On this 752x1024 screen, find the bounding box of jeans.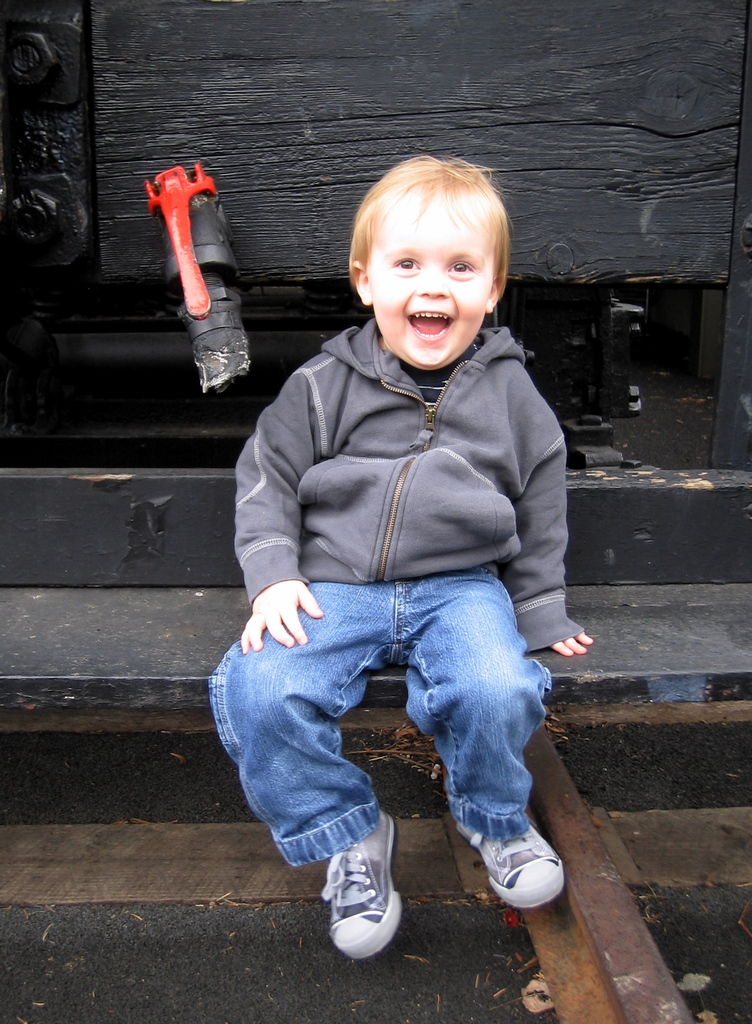
Bounding box: (x1=211, y1=580, x2=580, y2=900).
